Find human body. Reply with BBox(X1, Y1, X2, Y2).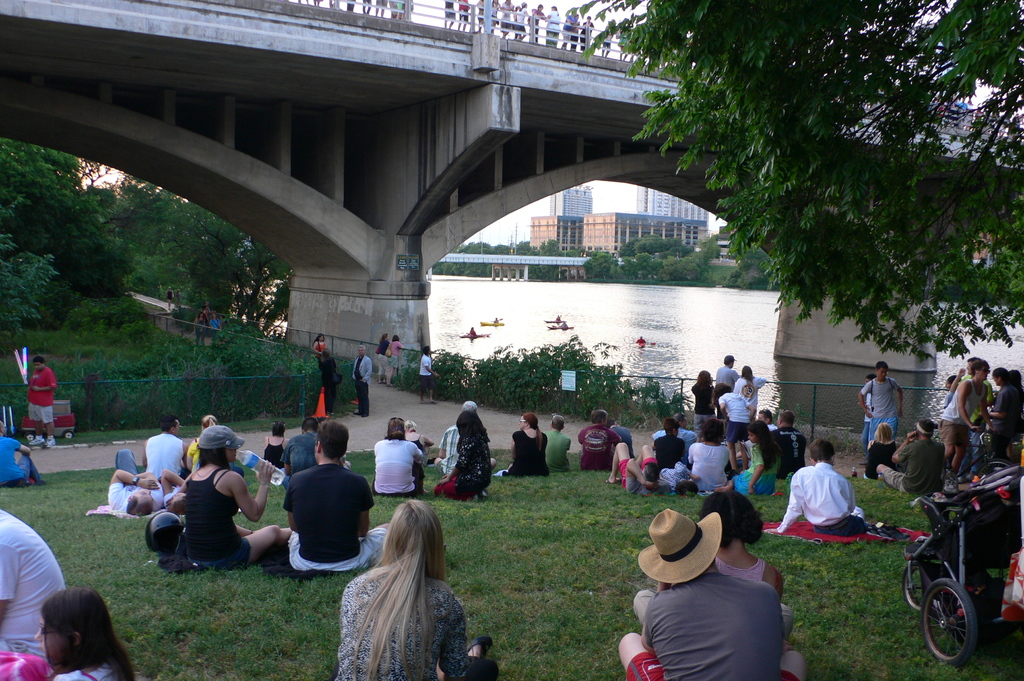
BBox(0, 504, 69, 659).
